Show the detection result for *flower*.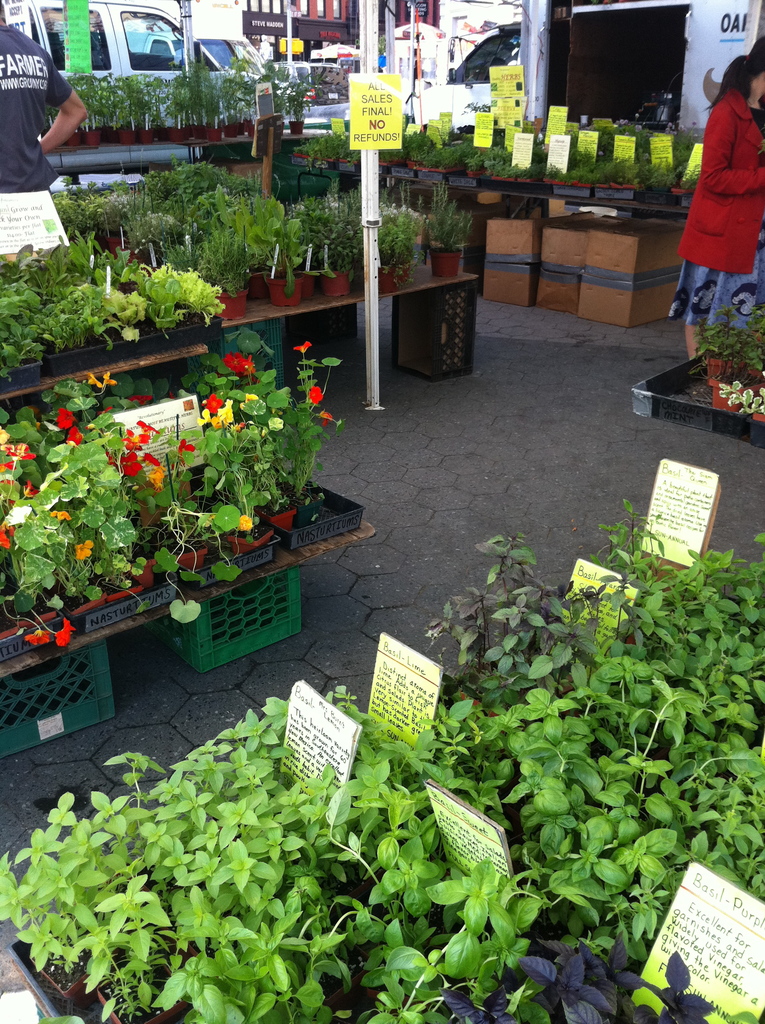
[left=111, top=452, right=148, bottom=476].
